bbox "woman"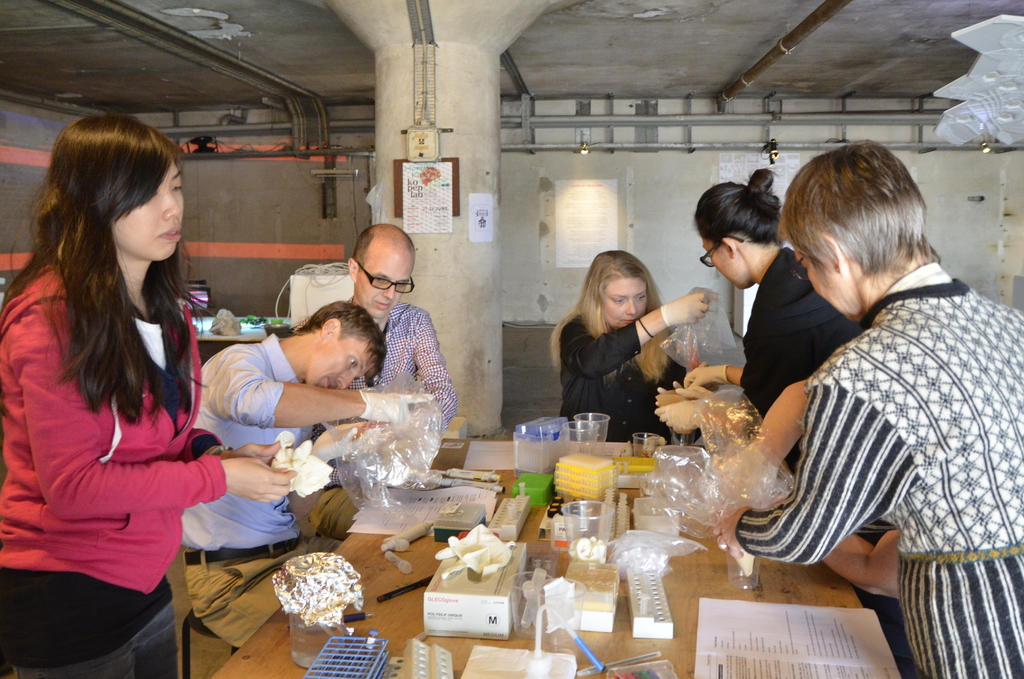
<region>708, 133, 1023, 678</region>
